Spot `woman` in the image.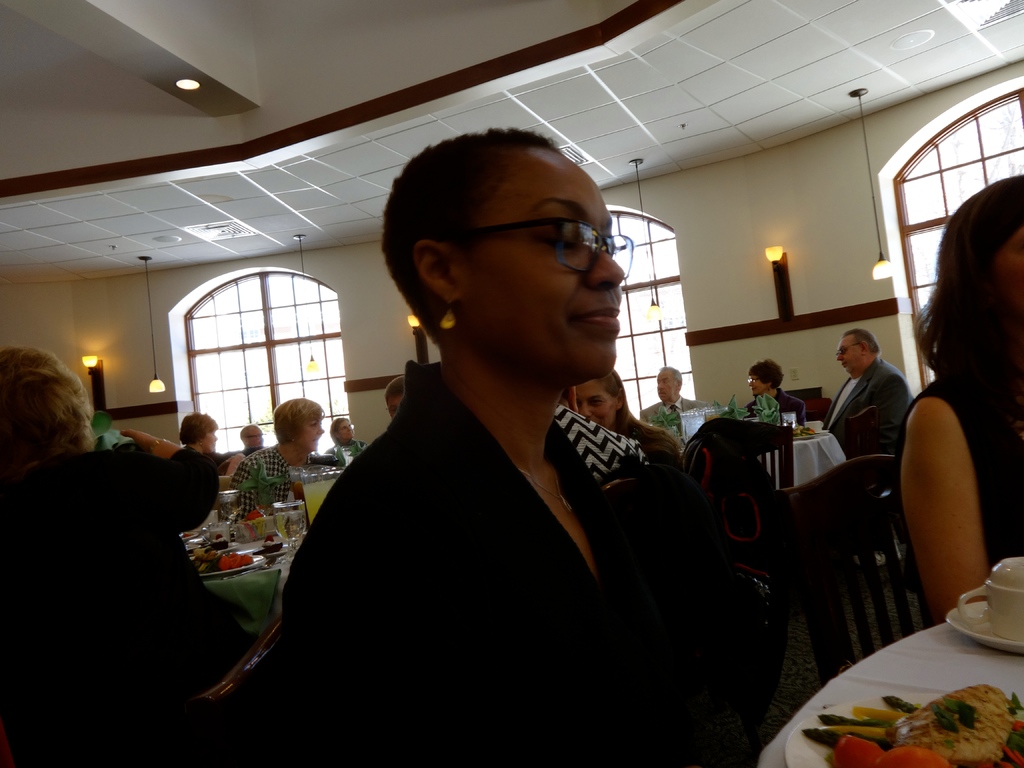
`woman` found at (181, 413, 239, 463).
